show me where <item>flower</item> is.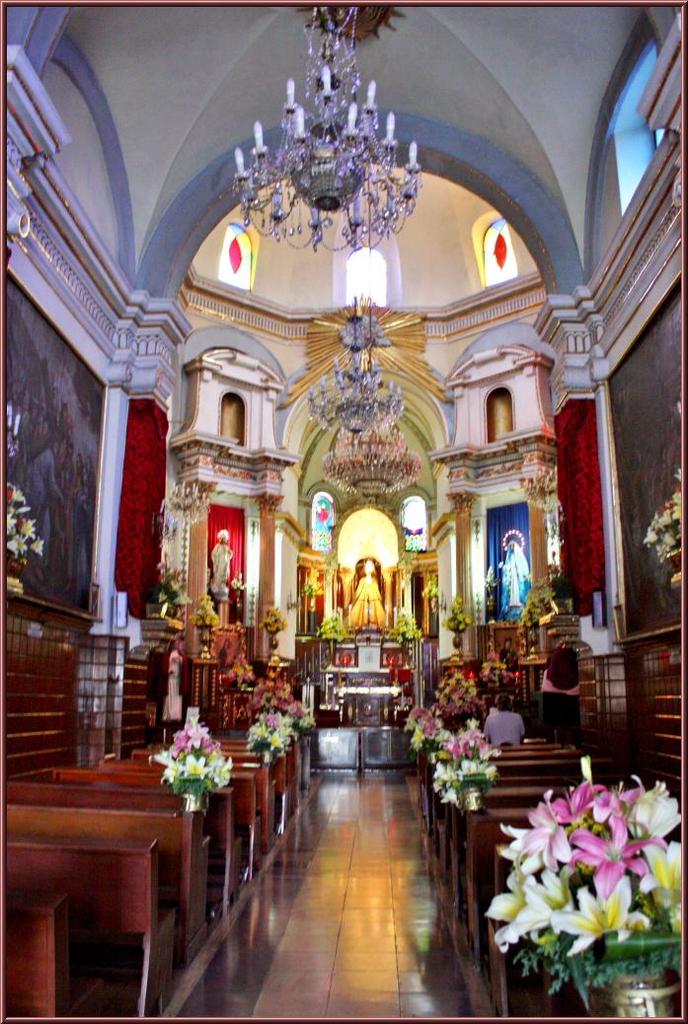
<item>flower</item> is at Rect(550, 874, 650, 956).
